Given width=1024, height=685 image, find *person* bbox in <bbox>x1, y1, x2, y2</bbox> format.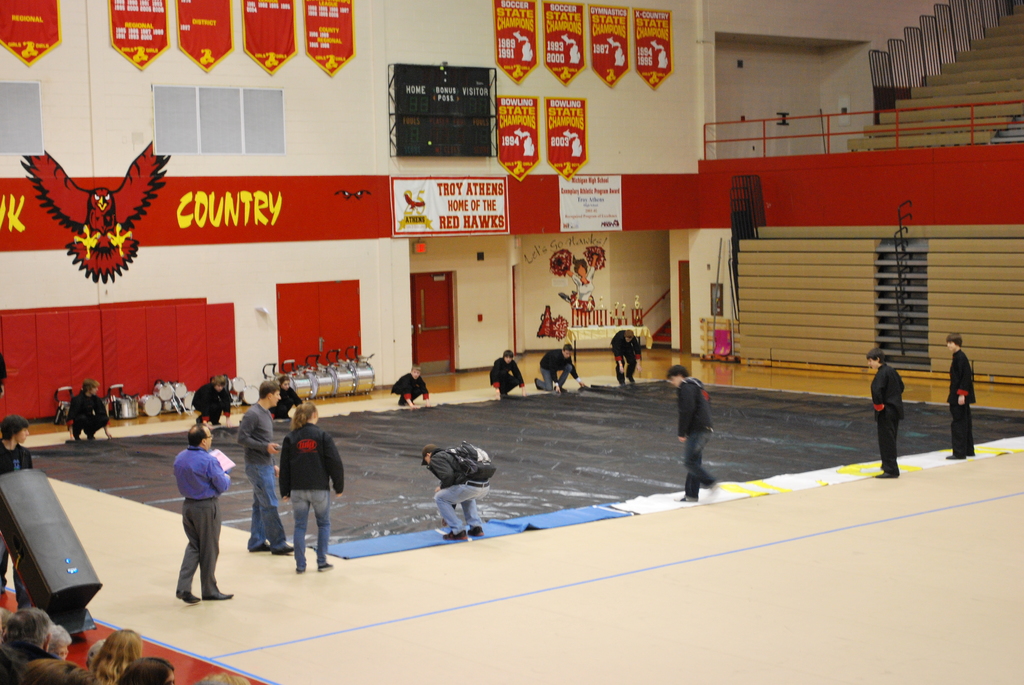
<bbox>230, 379, 285, 553</bbox>.
